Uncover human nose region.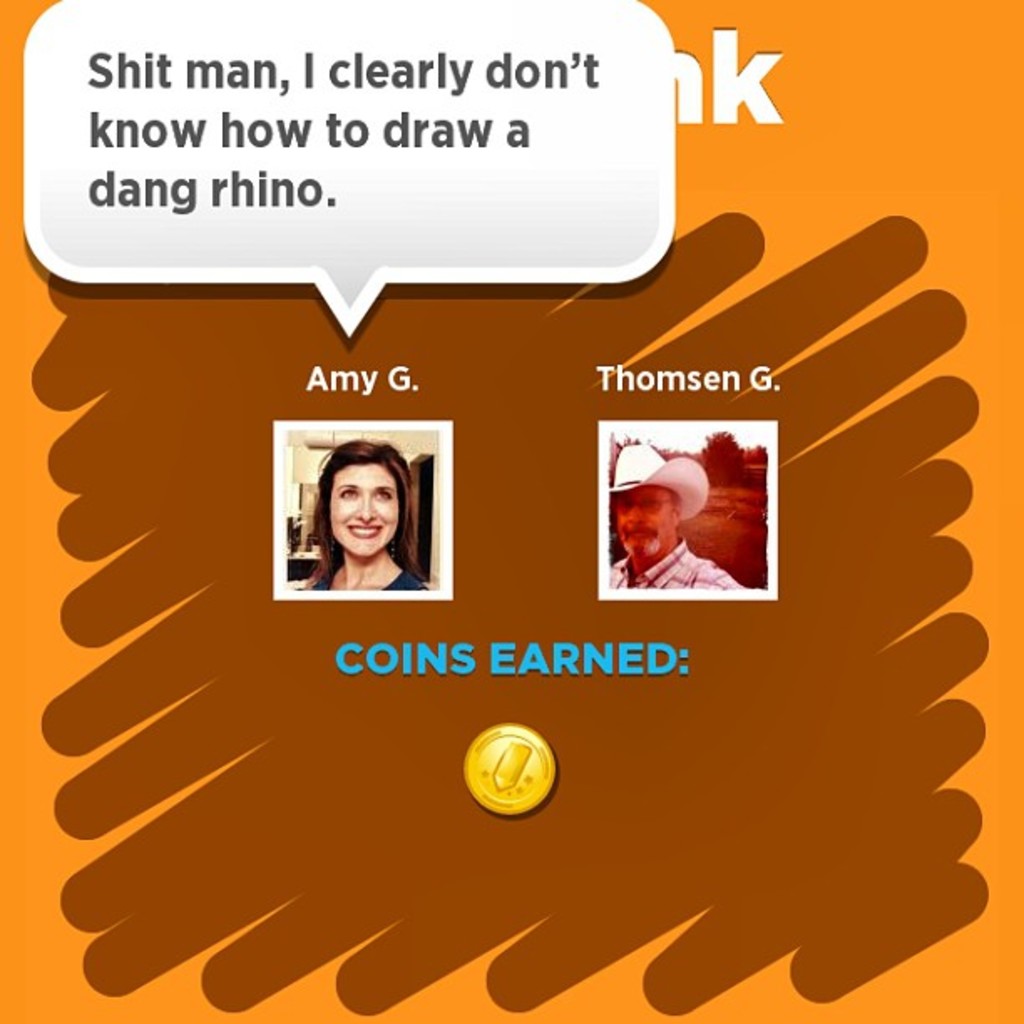
Uncovered: [355, 494, 375, 522].
